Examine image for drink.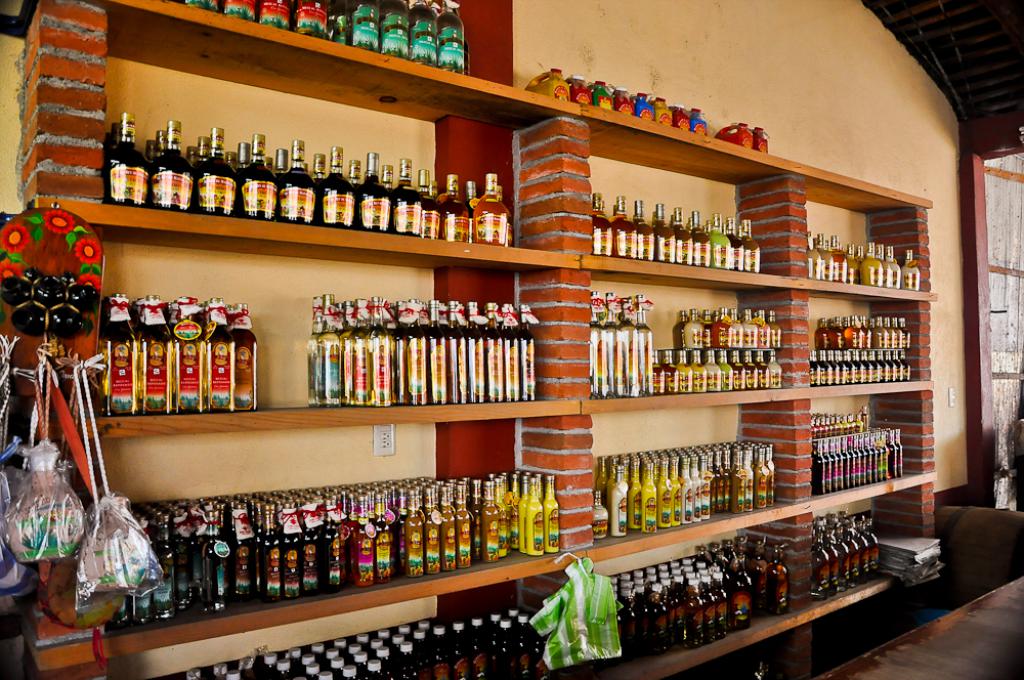
Examination result: [317, 148, 357, 228].
